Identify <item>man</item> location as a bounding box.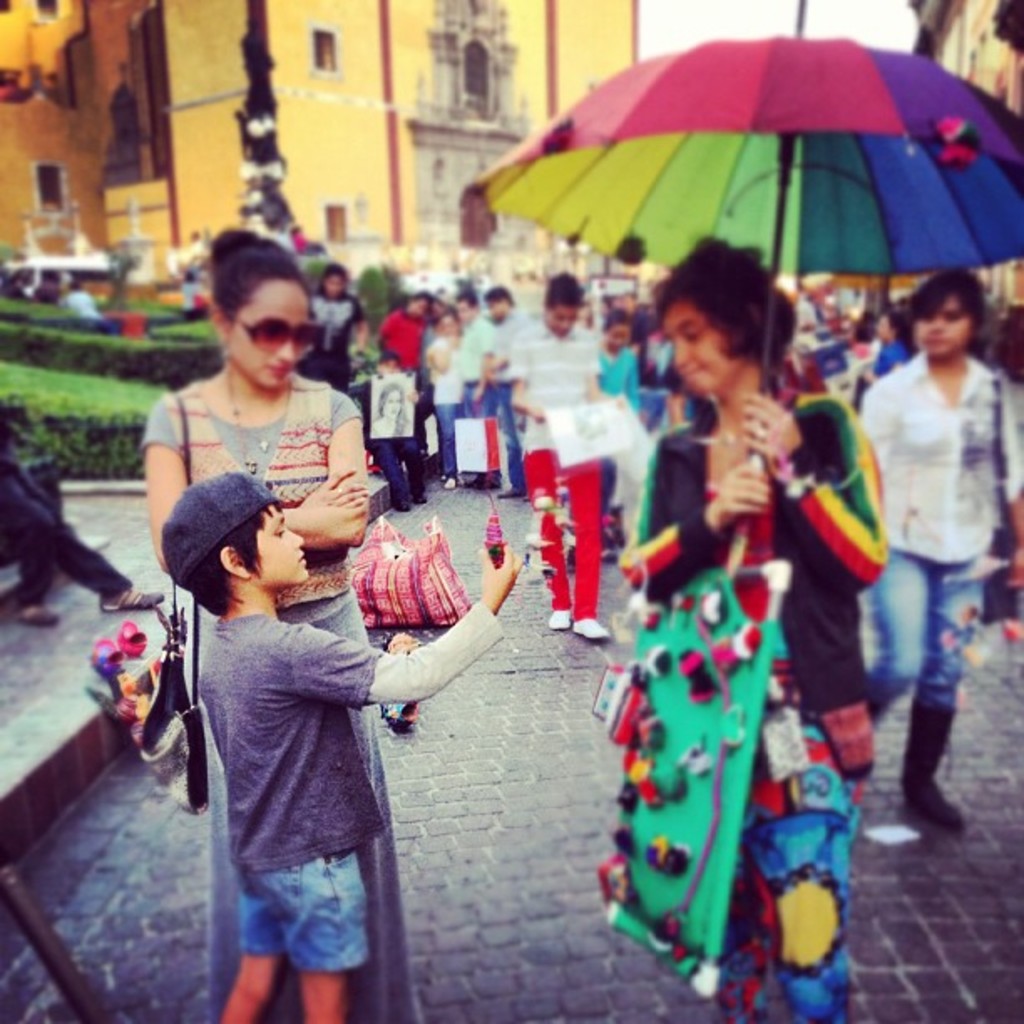
bbox=[453, 288, 490, 490].
